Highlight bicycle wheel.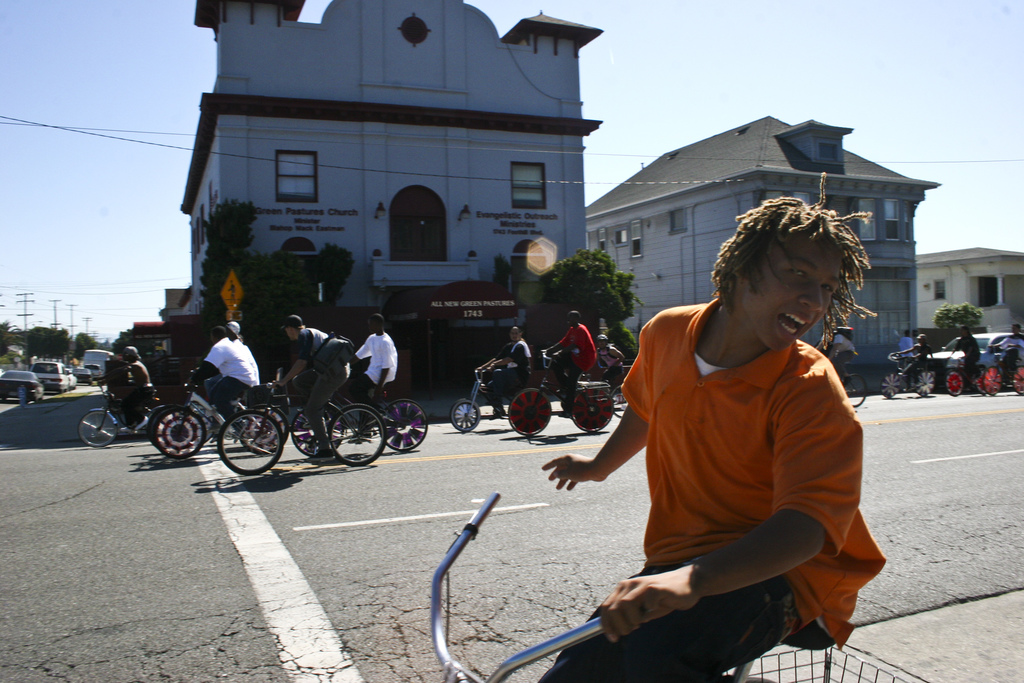
Highlighted region: BBox(571, 385, 613, 432).
